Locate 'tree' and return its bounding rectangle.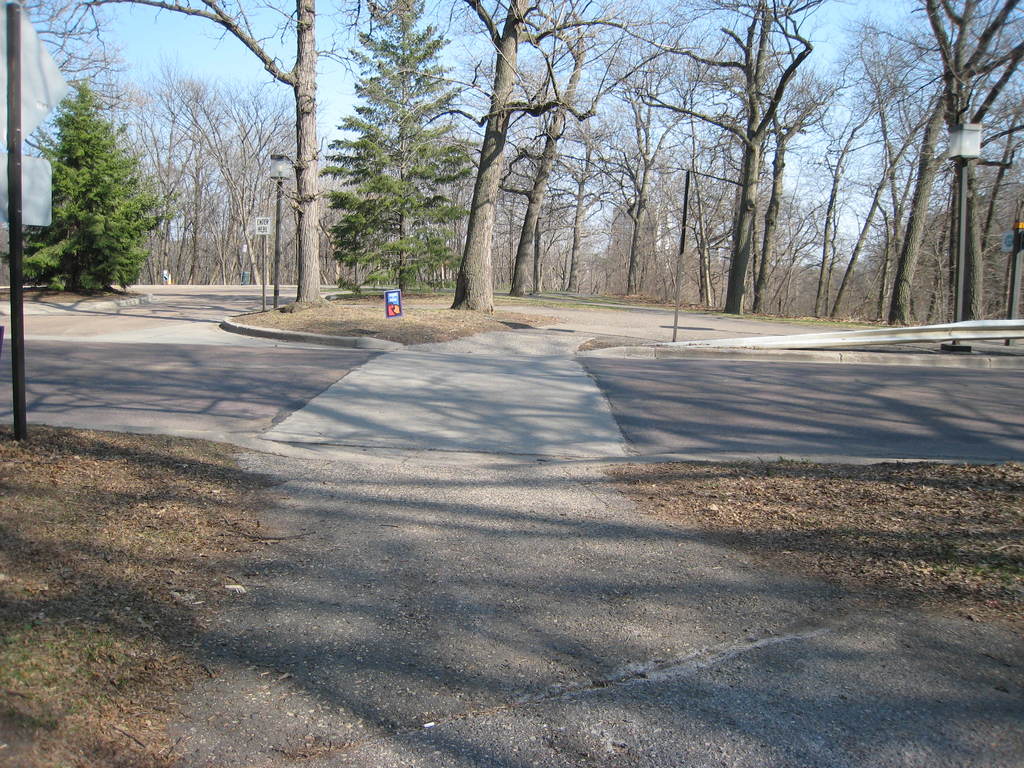
(36, 74, 189, 291).
